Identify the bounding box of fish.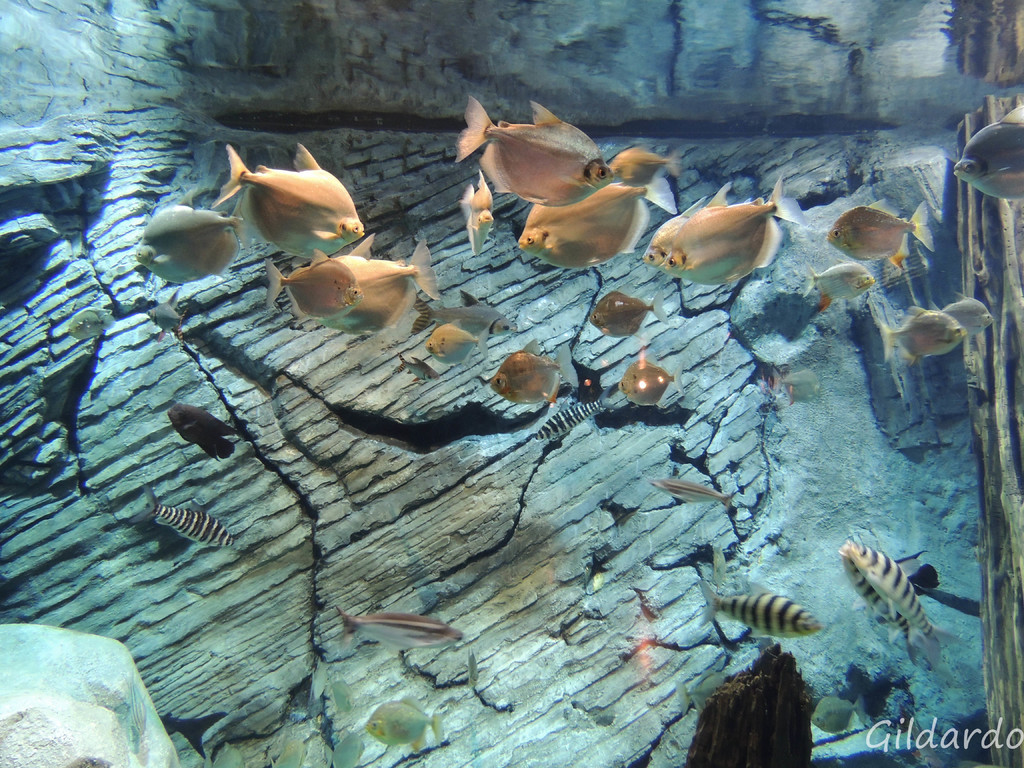
<region>715, 580, 833, 660</region>.
